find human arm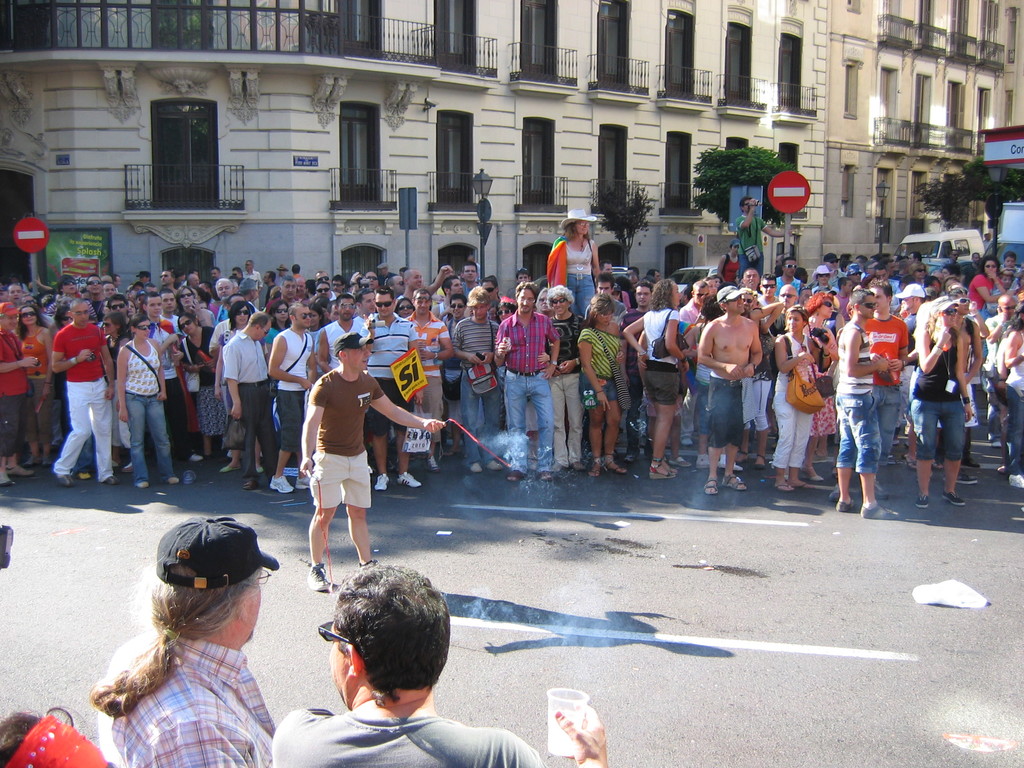
select_region(366, 369, 447, 434)
